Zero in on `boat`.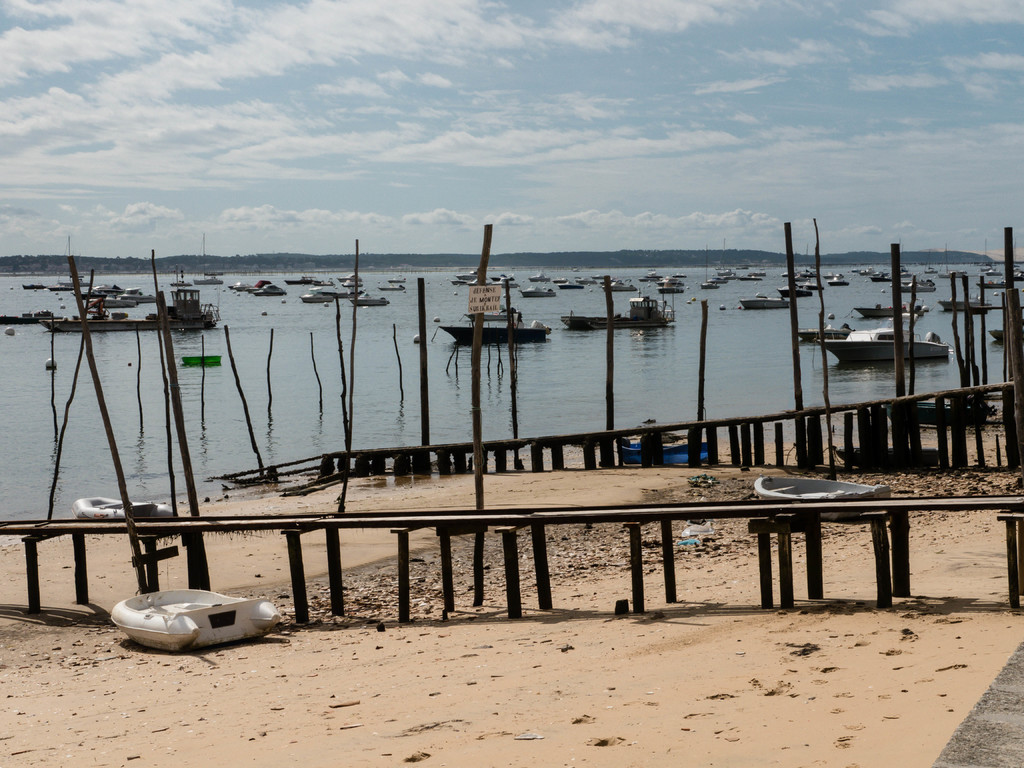
Zeroed in: {"left": 923, "top": 260, "right": 935, "bottom": 273}.
